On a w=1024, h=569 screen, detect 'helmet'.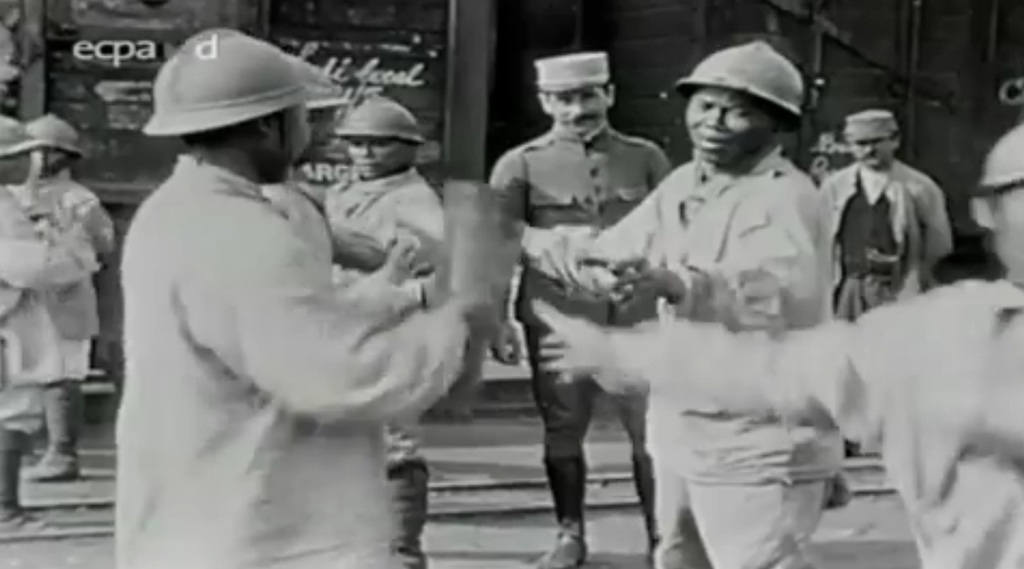
region(135, 31, 310, 188).
